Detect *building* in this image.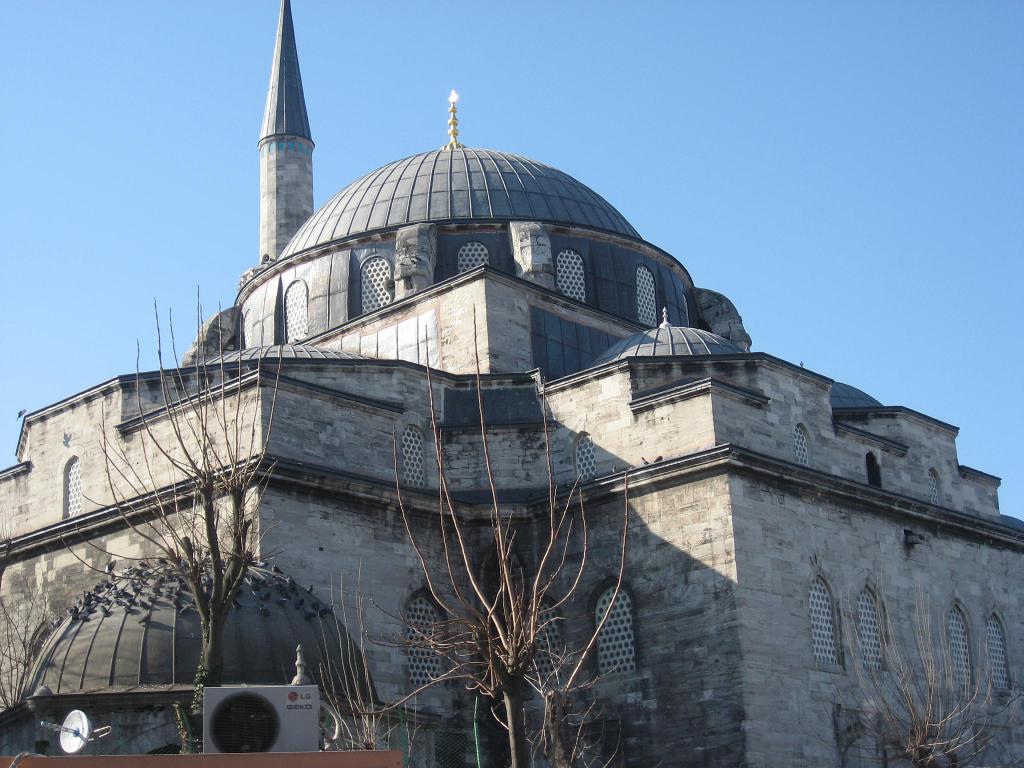
Detection: detection(0, 2, 1023, 767).
